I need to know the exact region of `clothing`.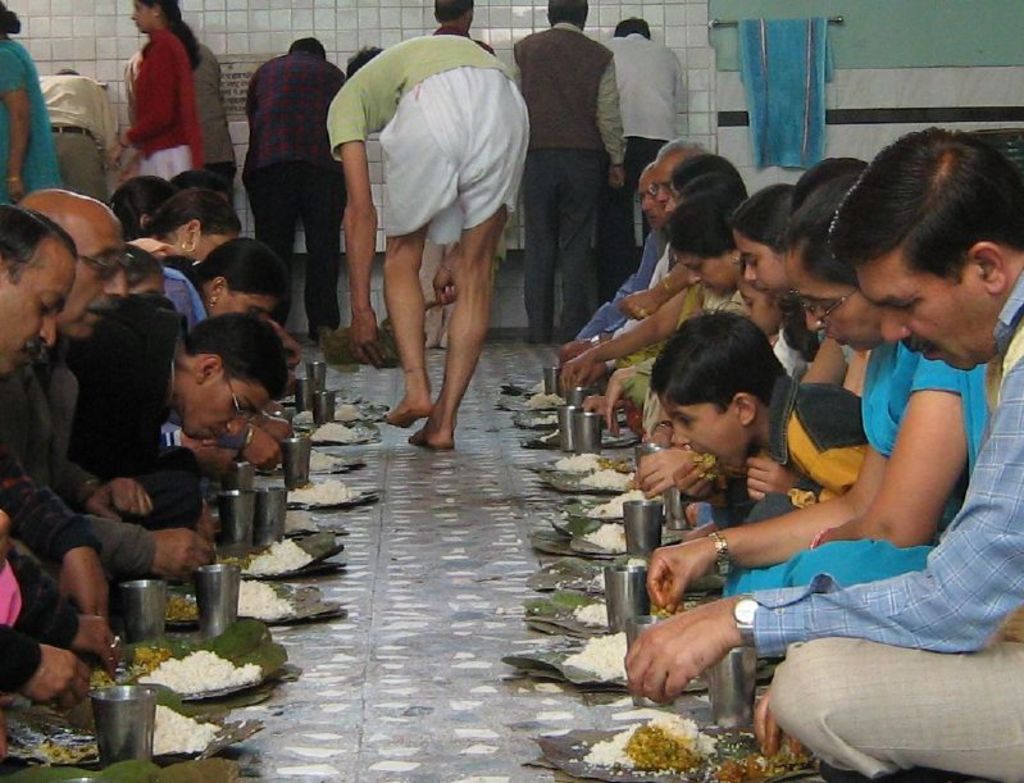
Region: {"x1": 29, "y1": 70, "x2": 113, "y2": 209}.
